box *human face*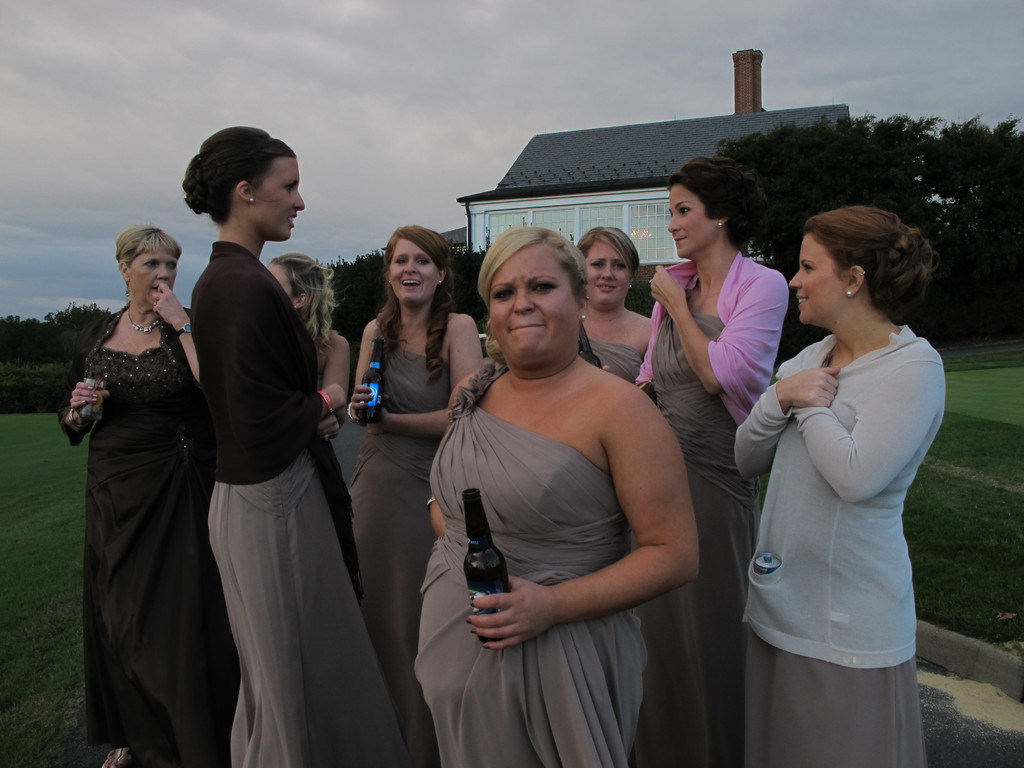
x1=585 y1=241 x2=630 y2=307
